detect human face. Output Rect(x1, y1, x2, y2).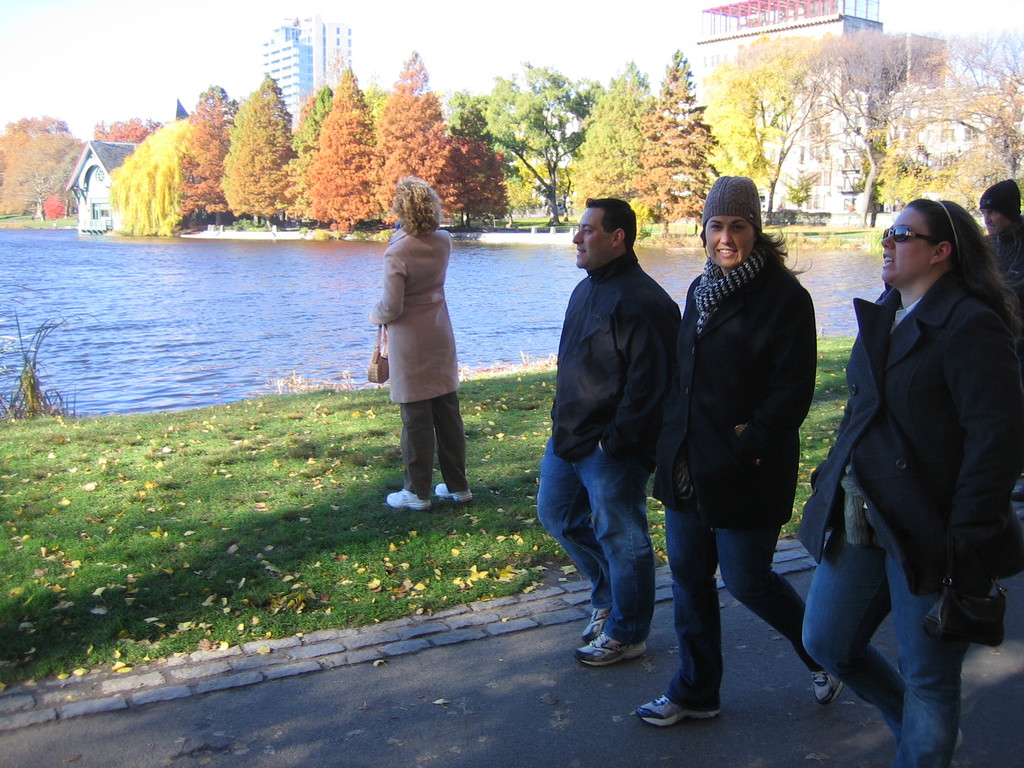
Rect(883, 208, 934, 286).
